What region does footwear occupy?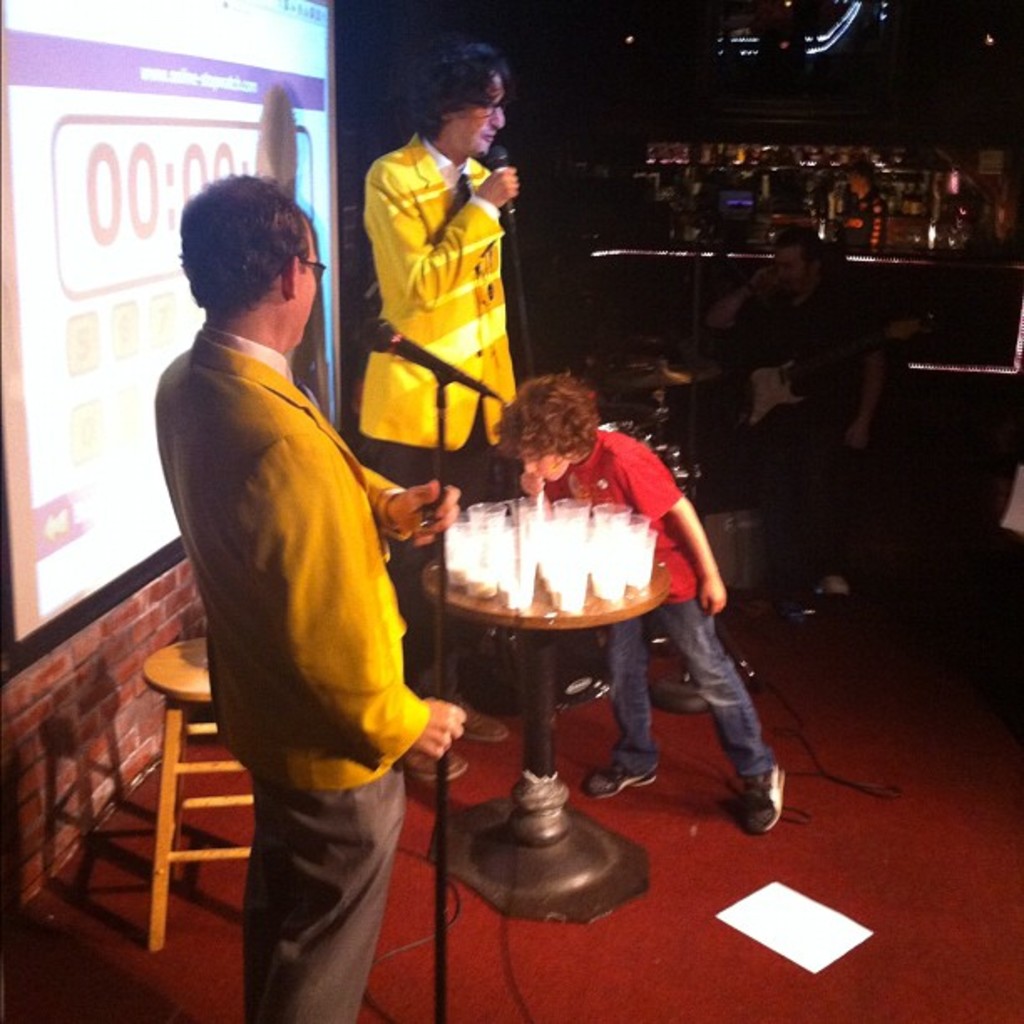
box(818, 569, 853, 596).
